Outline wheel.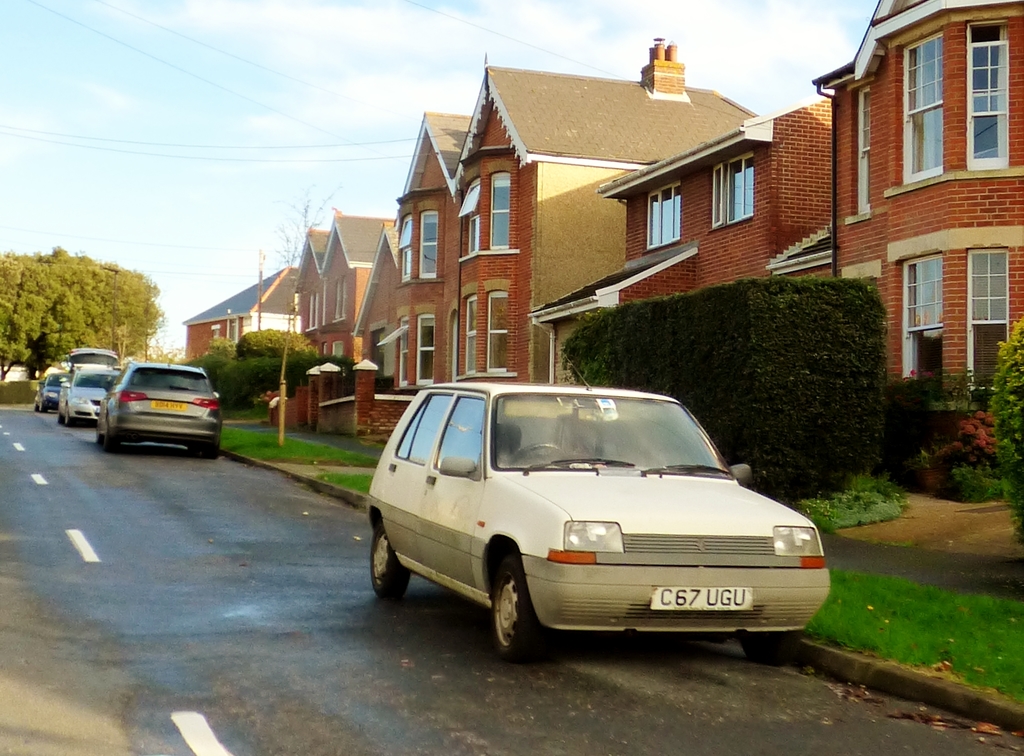
Outline: (x1=204, y1=450, x2=221, y2=463).
